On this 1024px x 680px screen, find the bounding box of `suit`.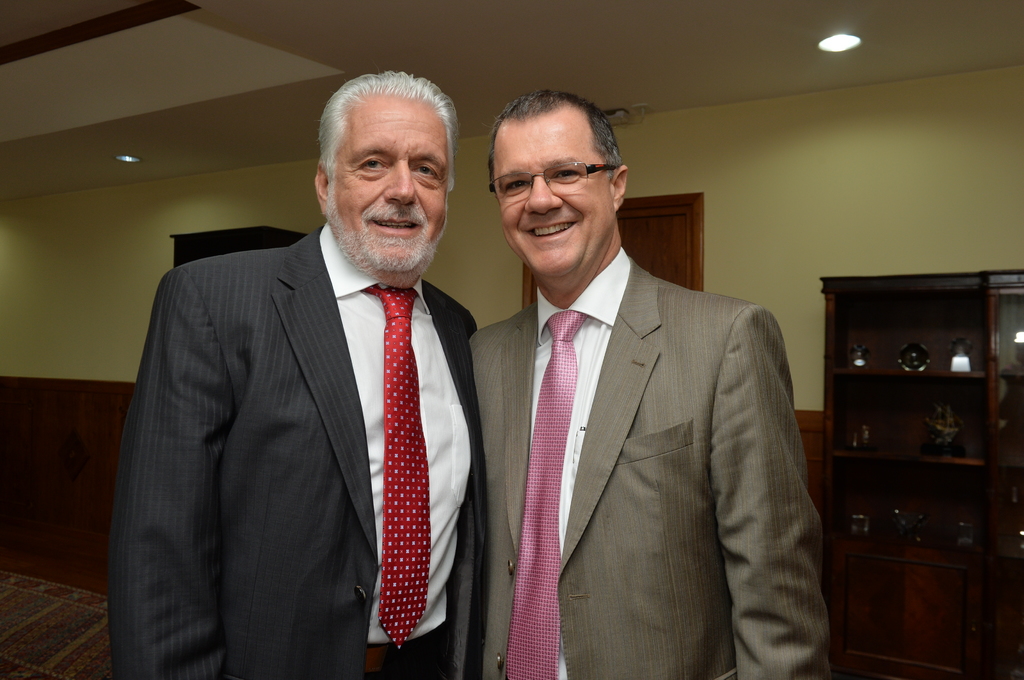
Bounding box: bbox(465, 248, 830, 679).
